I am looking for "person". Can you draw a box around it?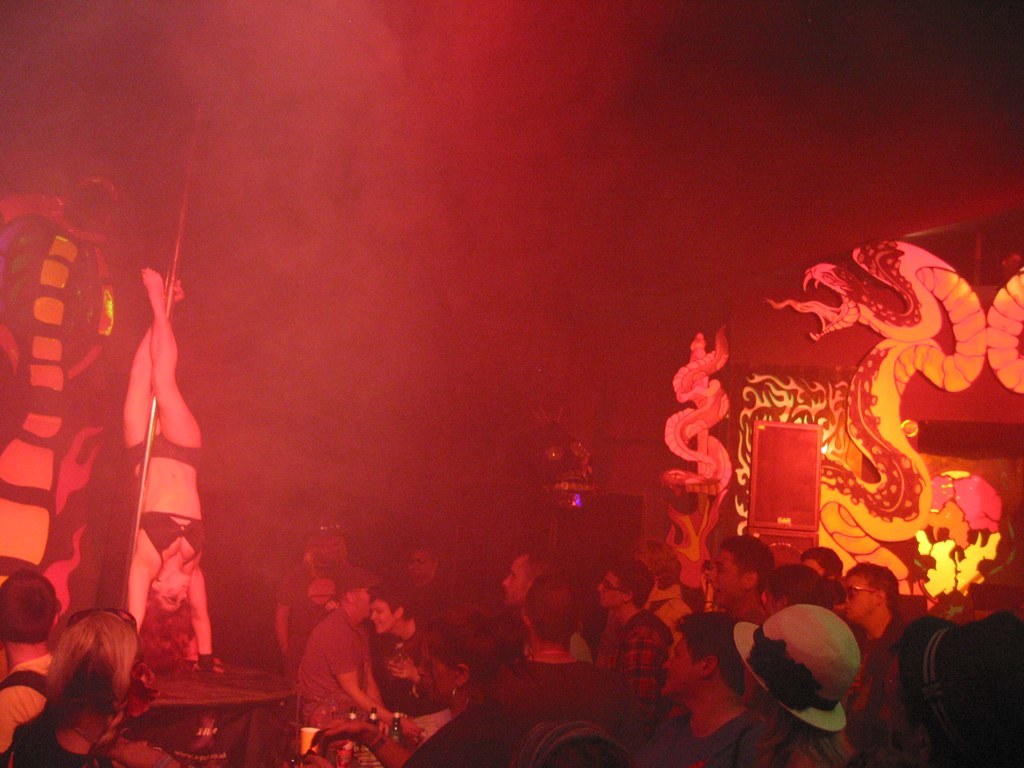
Sure, the bounding box is <box>122,267,224,675</box>.
